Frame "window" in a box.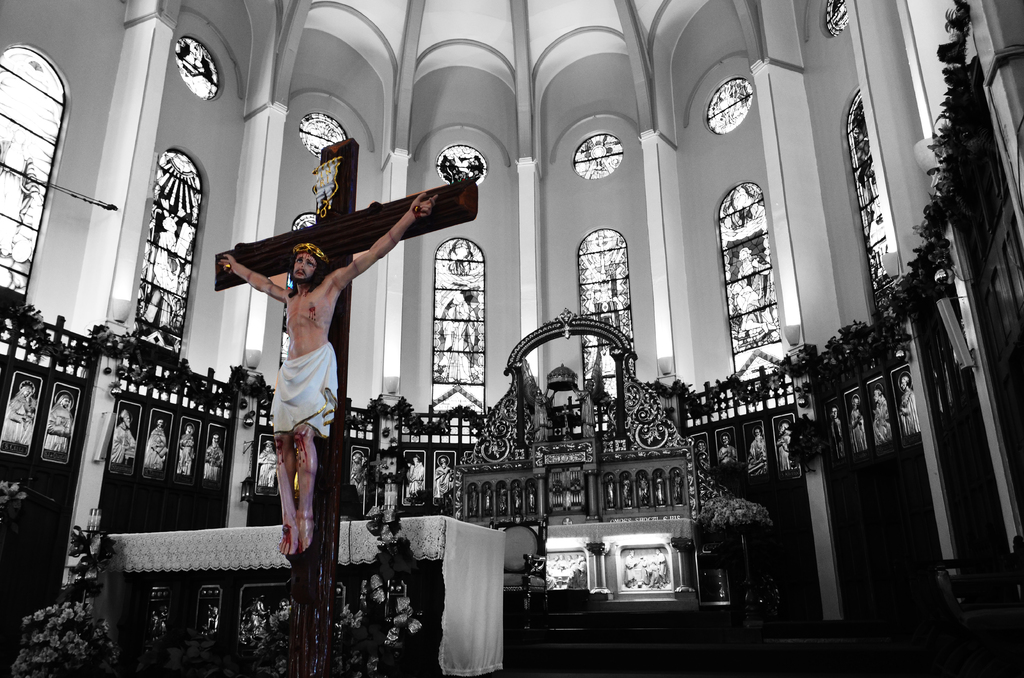
BBox(577, 227, 634, 403).
